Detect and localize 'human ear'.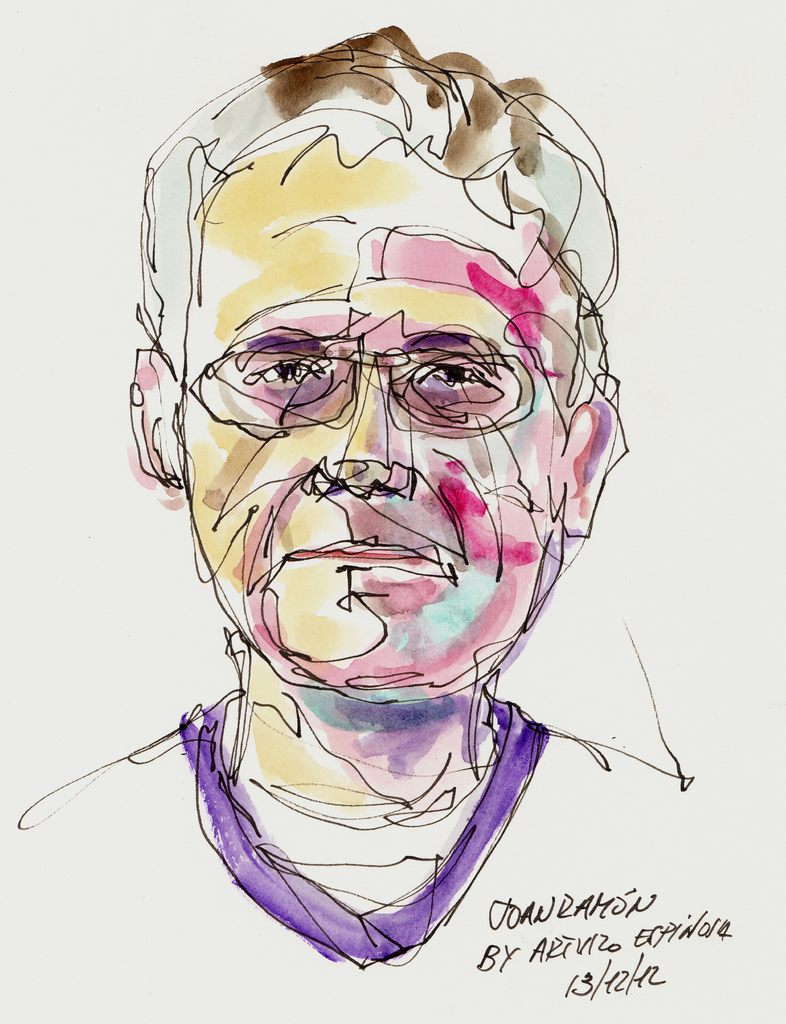
Localized at locate(123, 342, 186, 488).
